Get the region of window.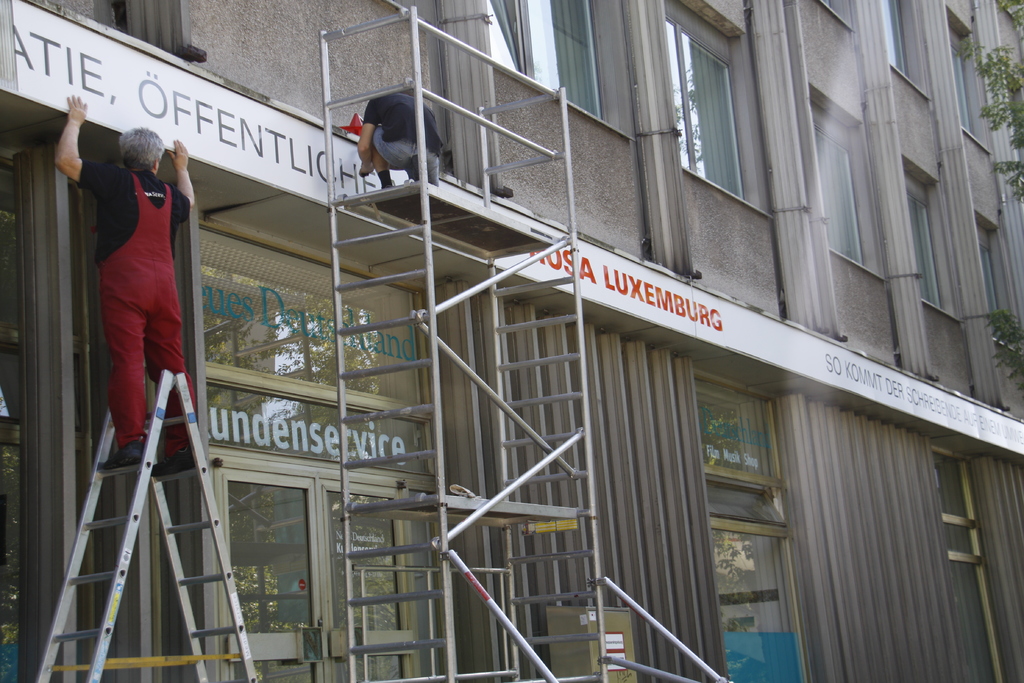
(665, 12, 749, 202).
